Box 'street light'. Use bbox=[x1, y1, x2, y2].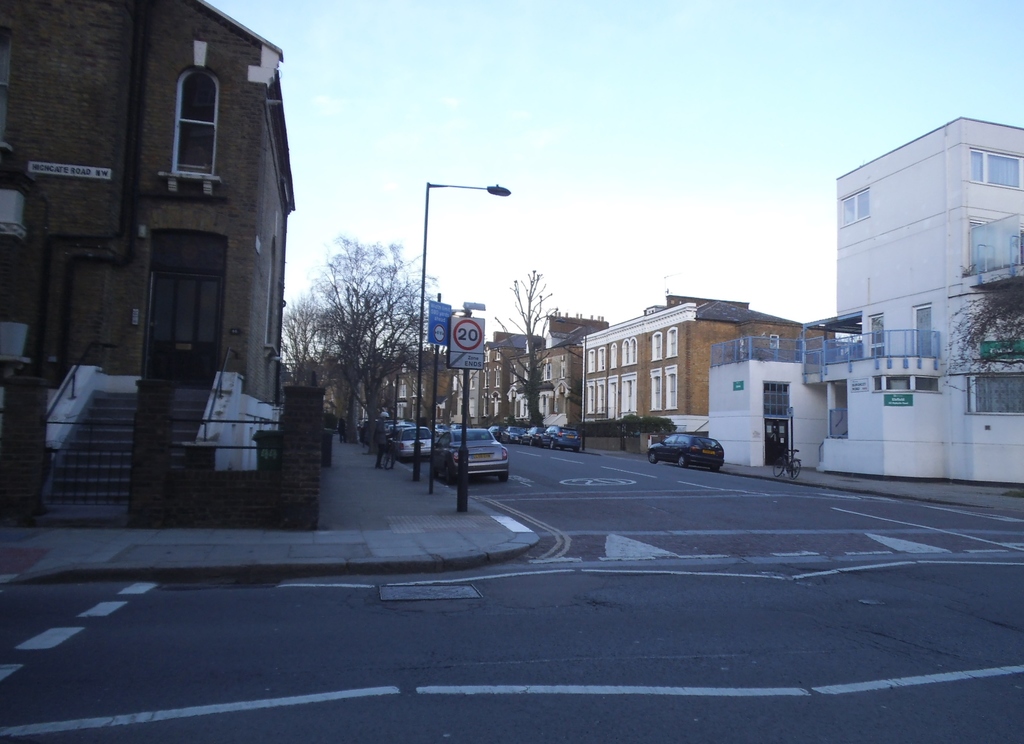
bbox=[554, 316, 589, 452].
